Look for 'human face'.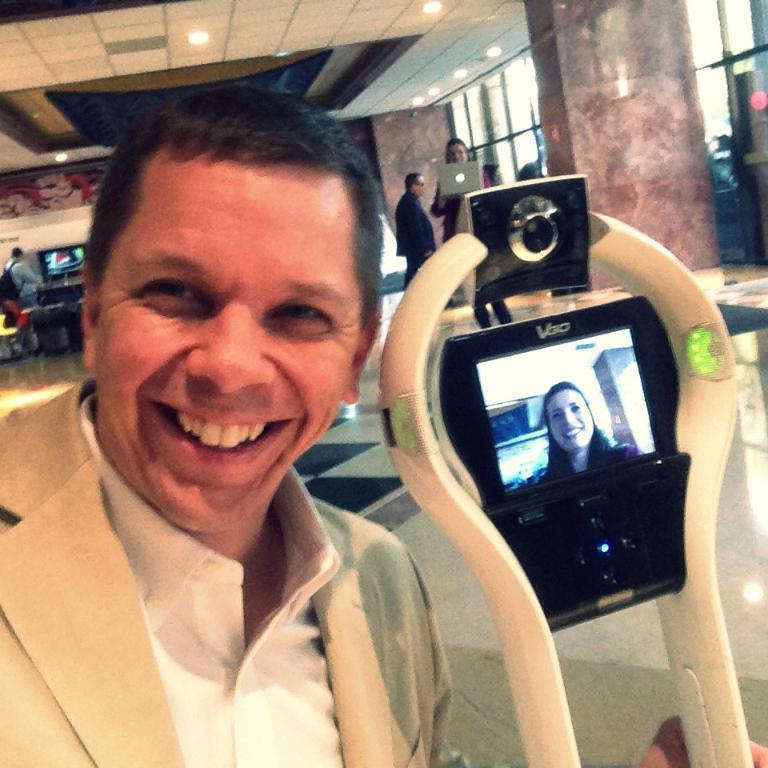
Found: Rect(87, 152, 365, 538).
